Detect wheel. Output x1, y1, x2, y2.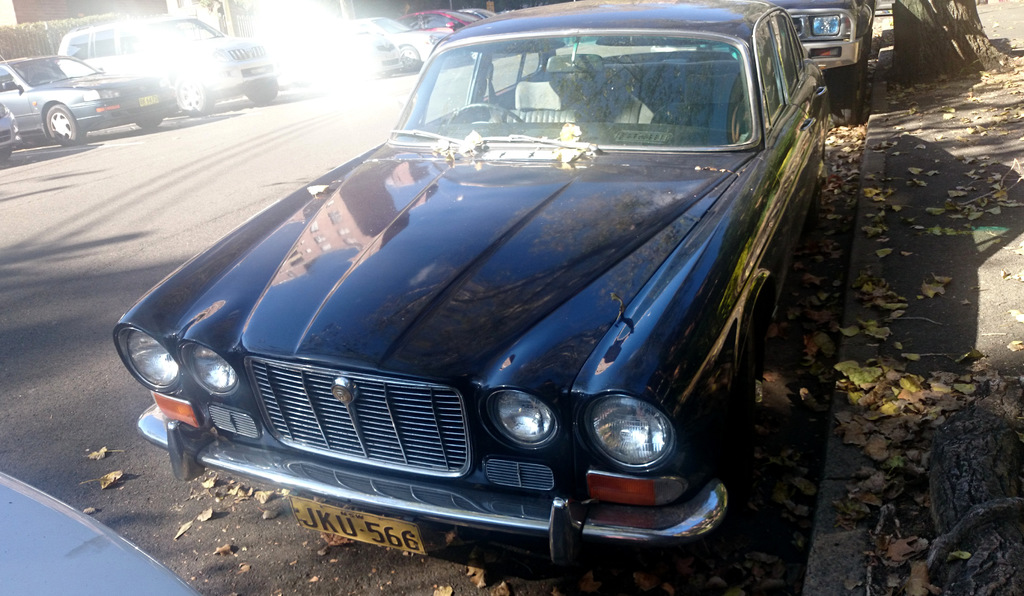
243, 79, 278, 105.
